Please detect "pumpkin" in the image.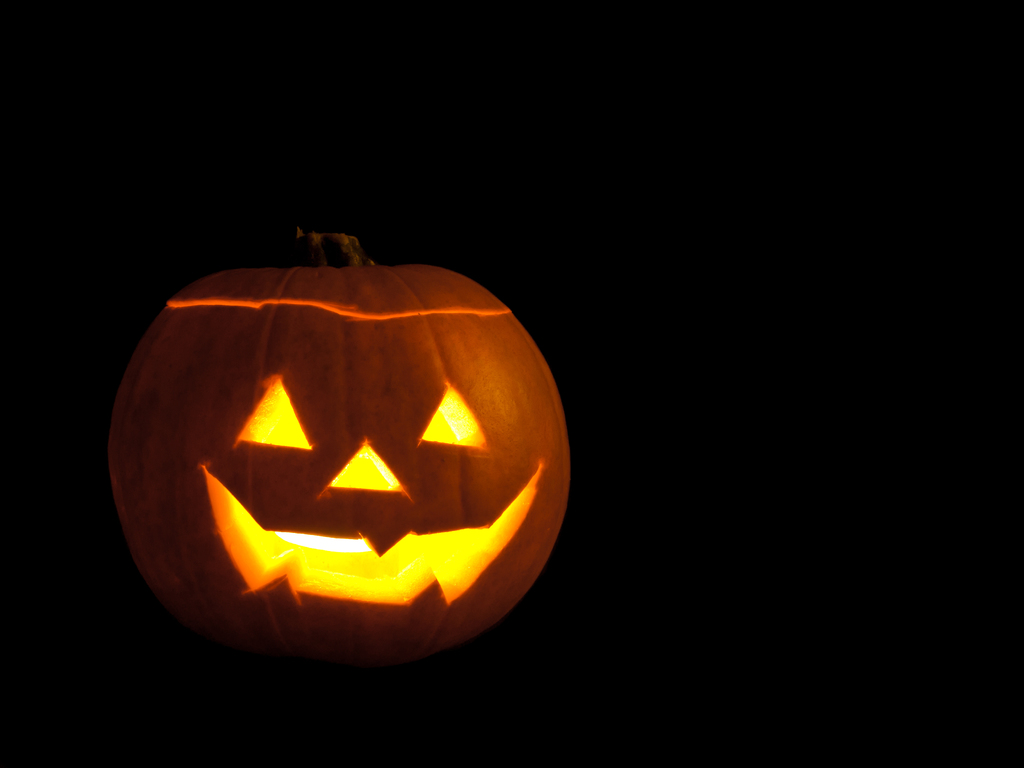
select_region(108, 225, 572, 644).
